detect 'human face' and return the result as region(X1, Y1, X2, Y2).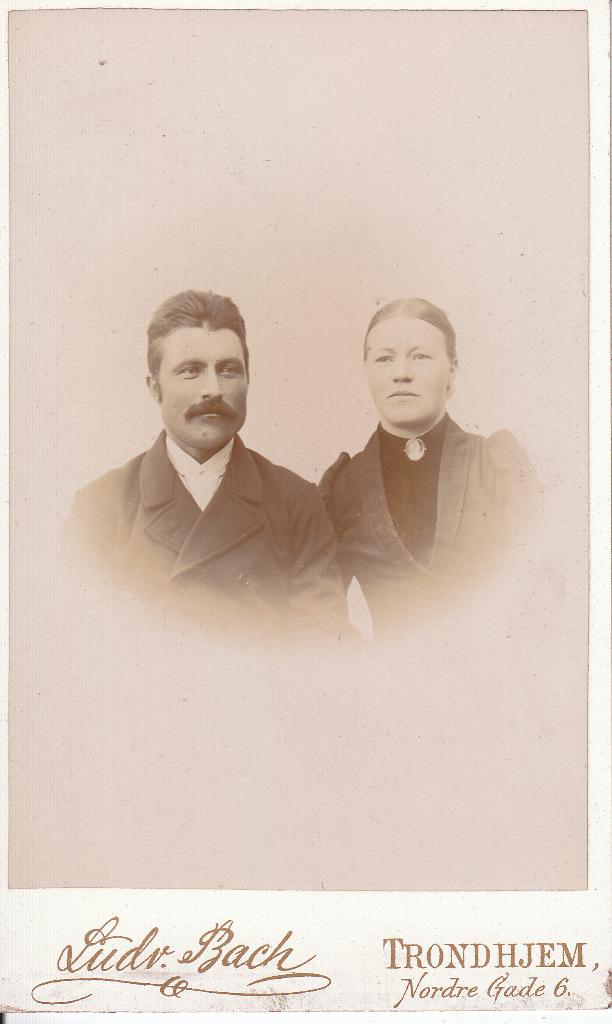
region(369, 319, 452, 424).
